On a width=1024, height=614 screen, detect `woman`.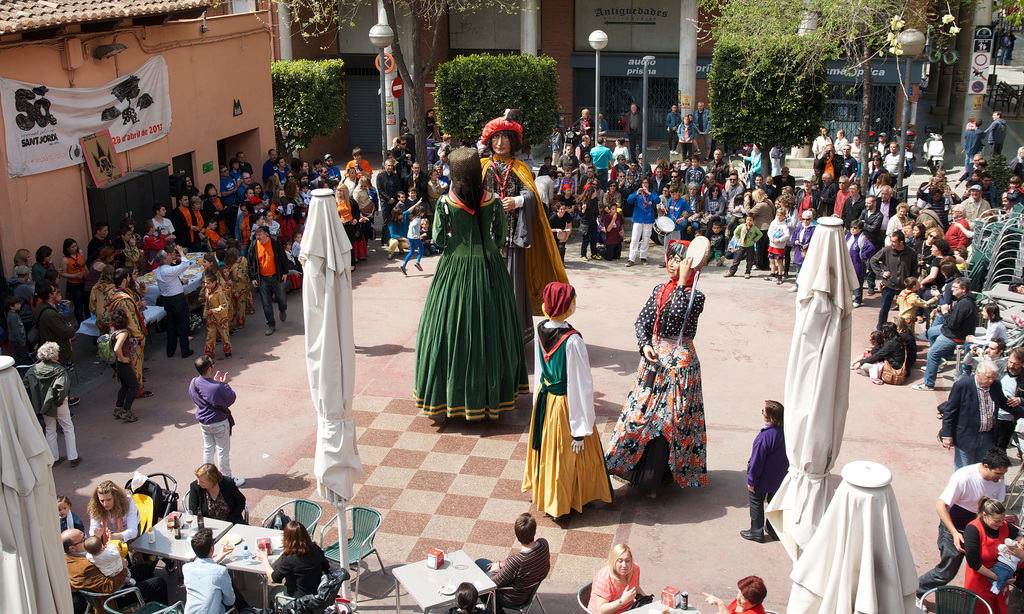
<region>579, 178, 601, 202</region>.
